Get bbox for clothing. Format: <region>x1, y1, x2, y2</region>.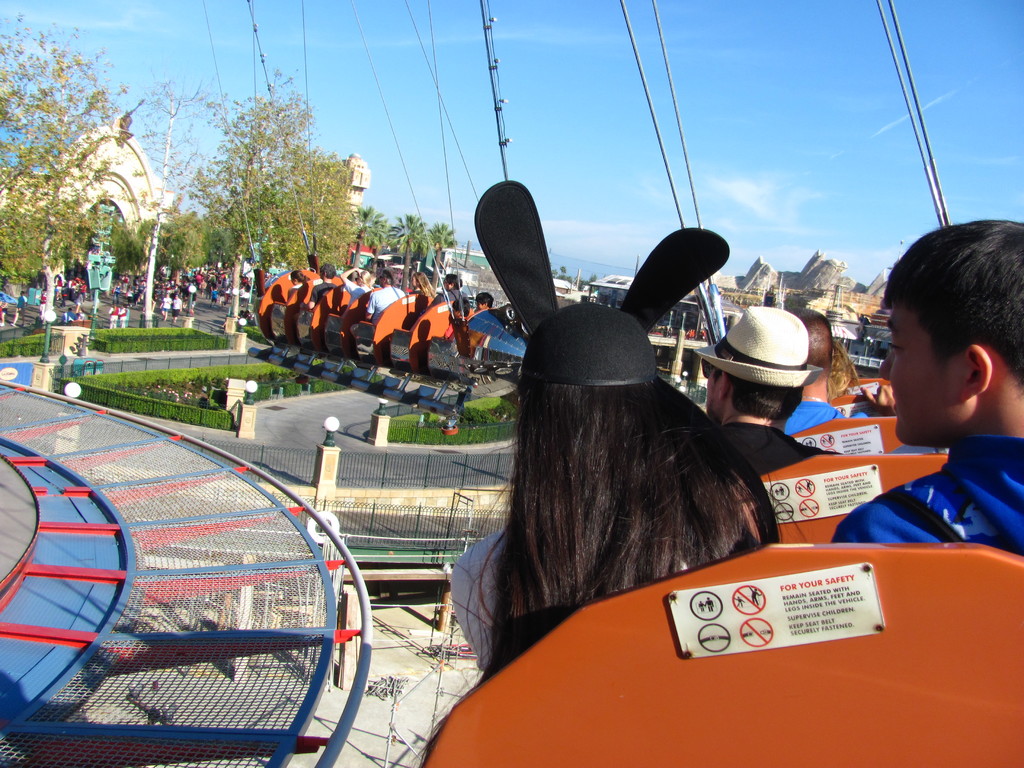
<region>781, 397, 852, 434</region>.
